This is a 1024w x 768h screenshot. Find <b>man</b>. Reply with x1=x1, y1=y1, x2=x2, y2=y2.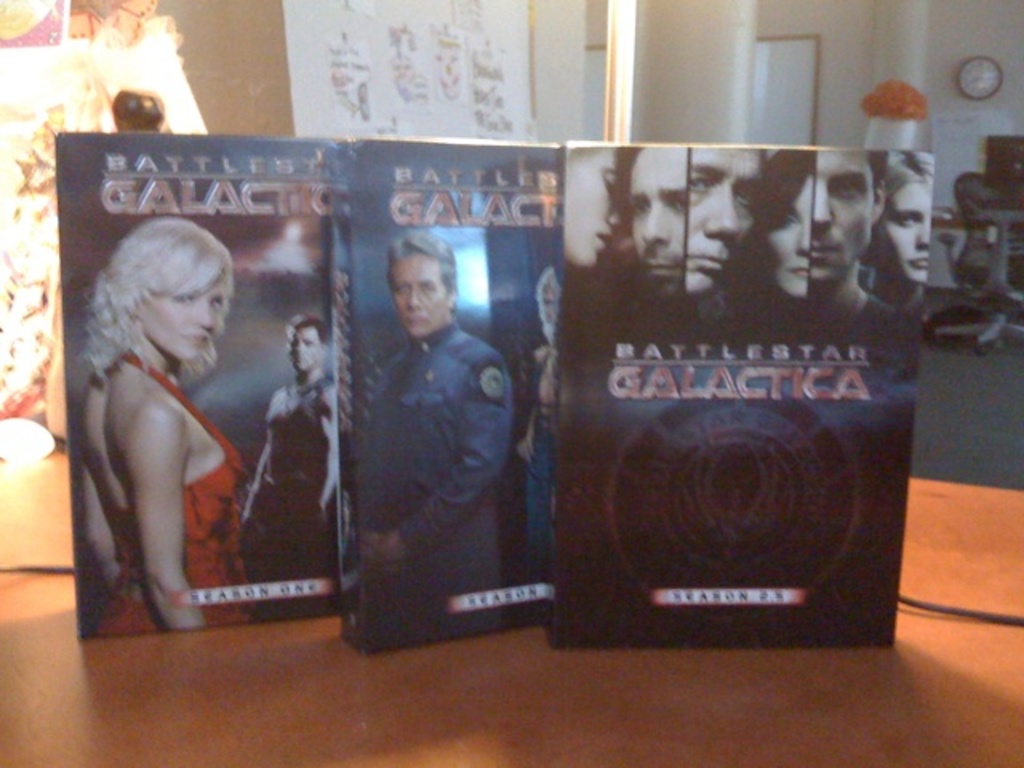
x1=234, y1=309, x2=349, y2=627.
